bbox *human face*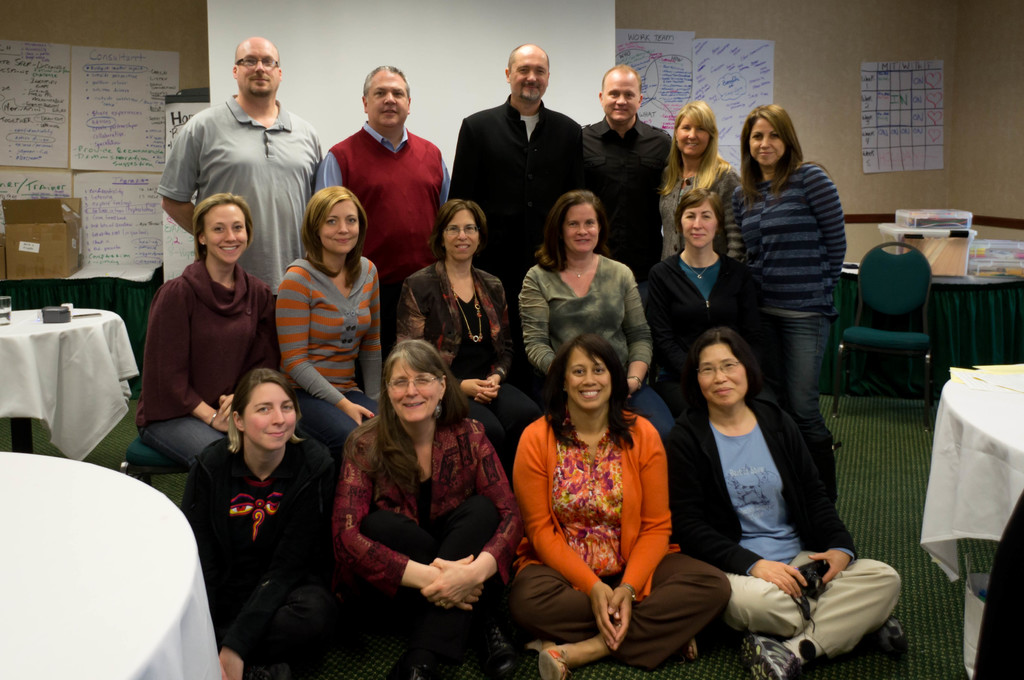
bbox=[566, 344, 608, 411]
